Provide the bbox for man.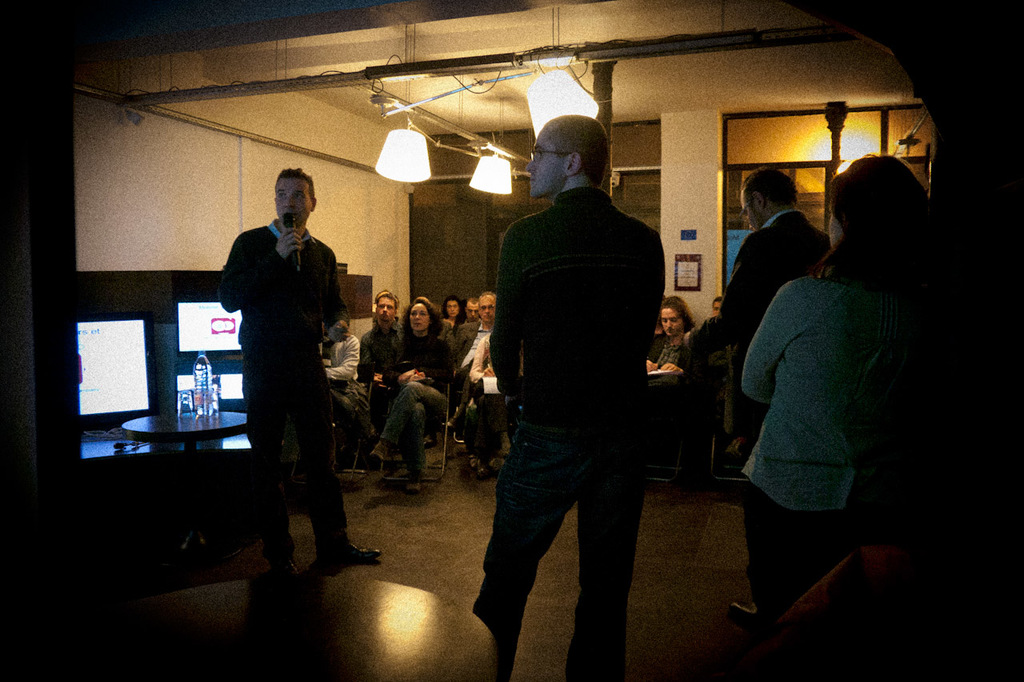
bbox=[355, 295, 409, 435].
